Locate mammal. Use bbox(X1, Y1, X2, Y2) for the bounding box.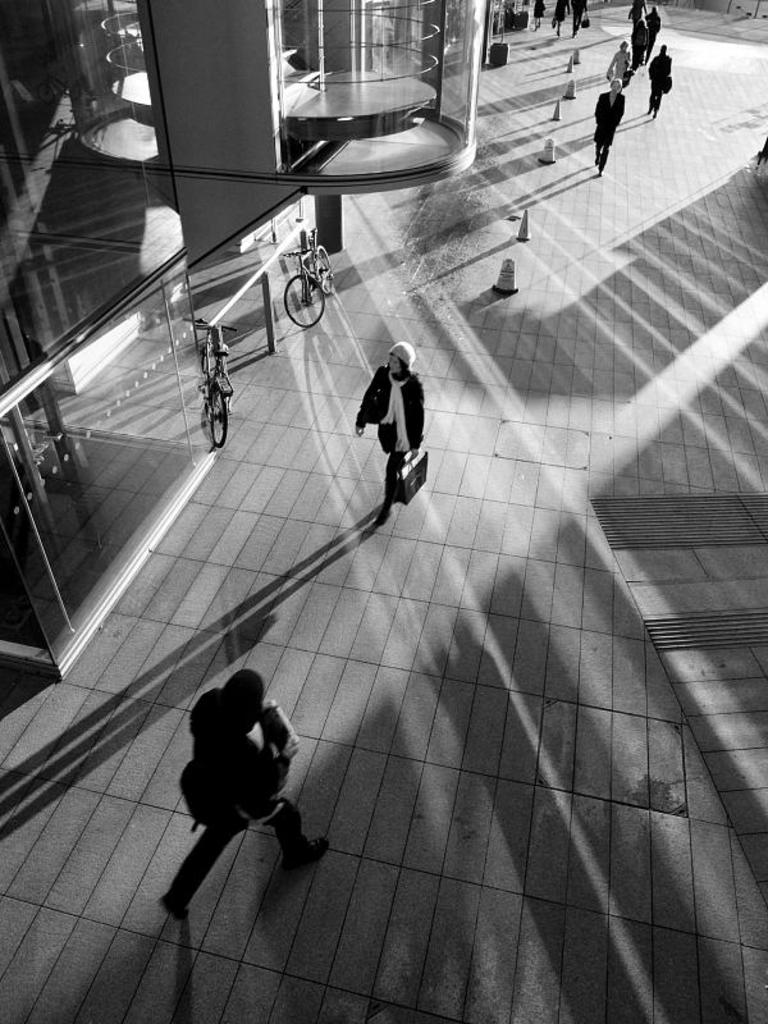
bbox(570, 0, 589, 27).
